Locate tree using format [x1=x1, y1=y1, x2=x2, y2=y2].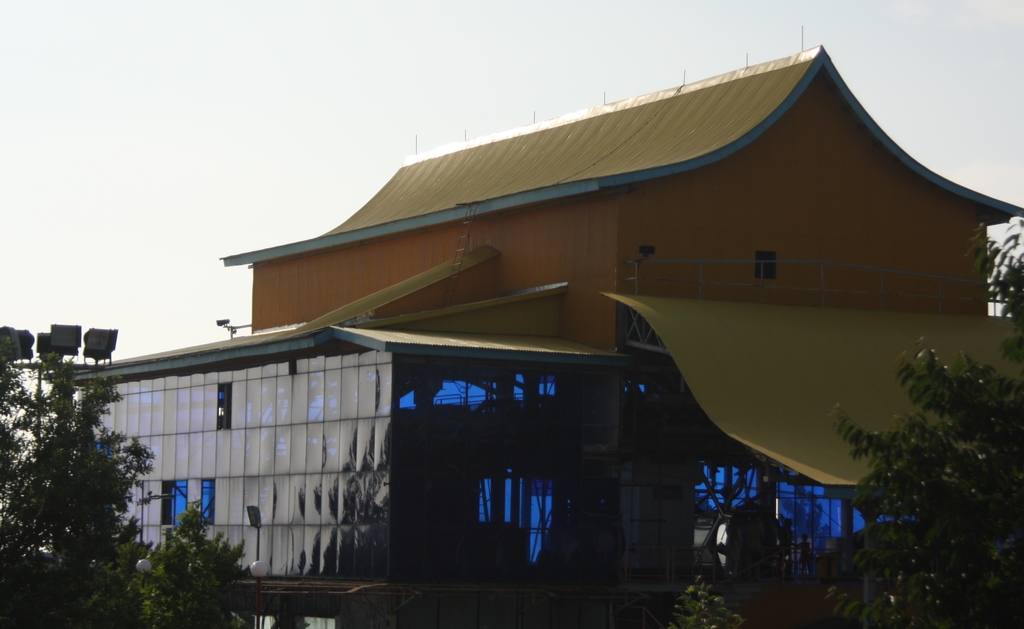
[x1=0, y1=343, x2=157, y2=628].
